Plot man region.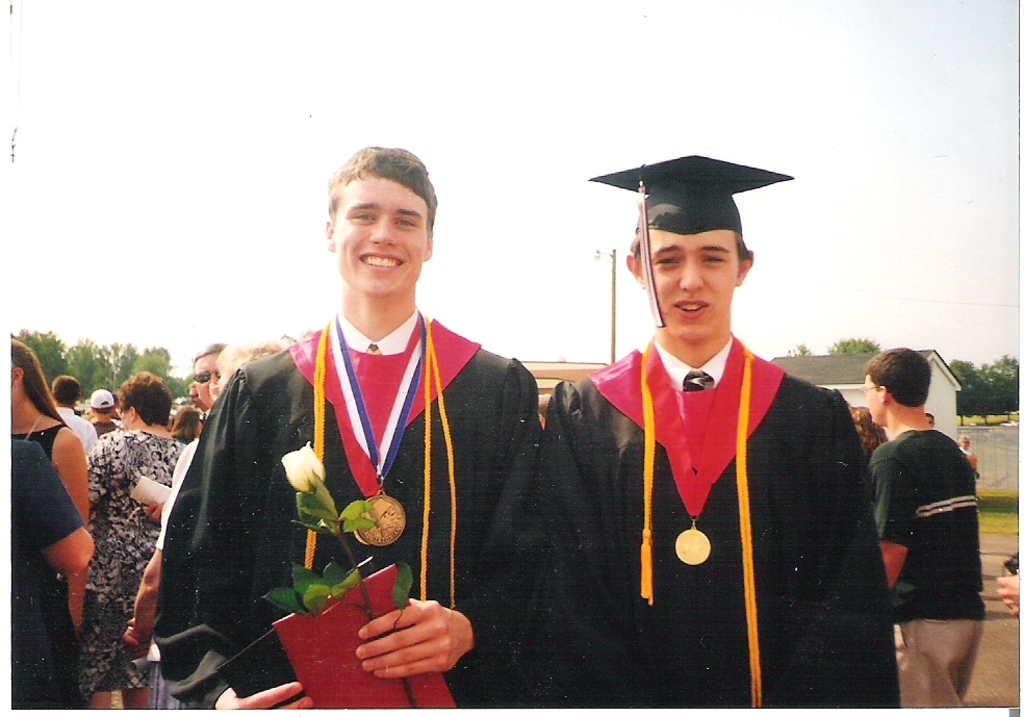
Plotted at x1=152 y1=136 x2=537 y2=716.
